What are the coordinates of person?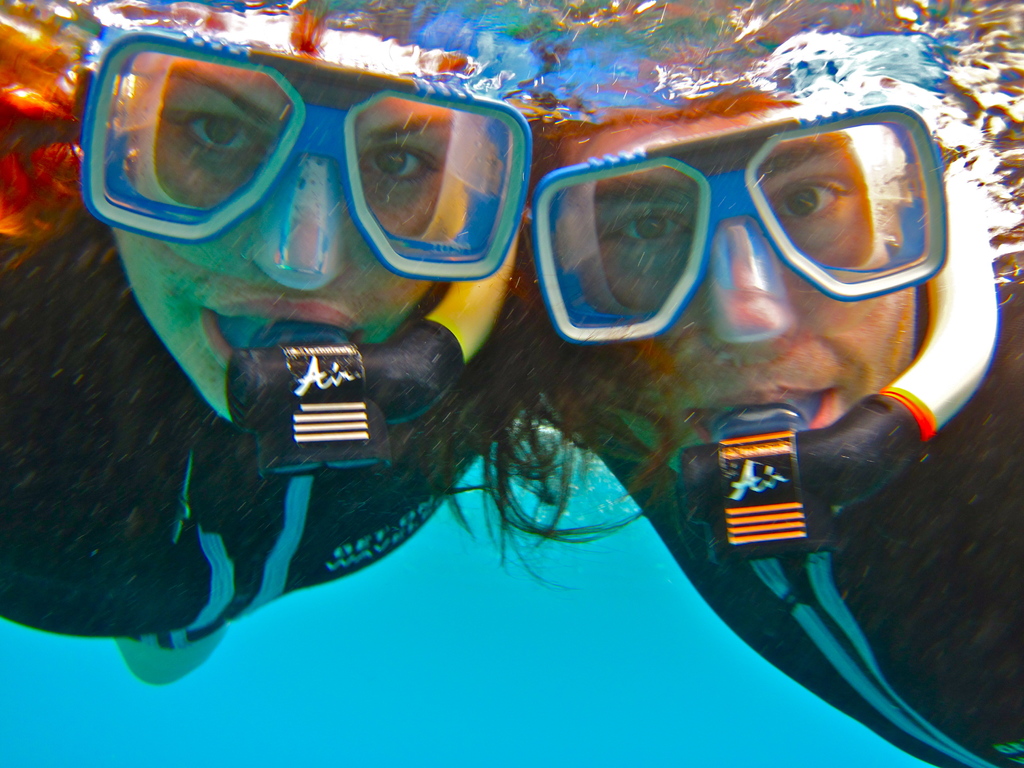
[527, 90, 1023, 766].
